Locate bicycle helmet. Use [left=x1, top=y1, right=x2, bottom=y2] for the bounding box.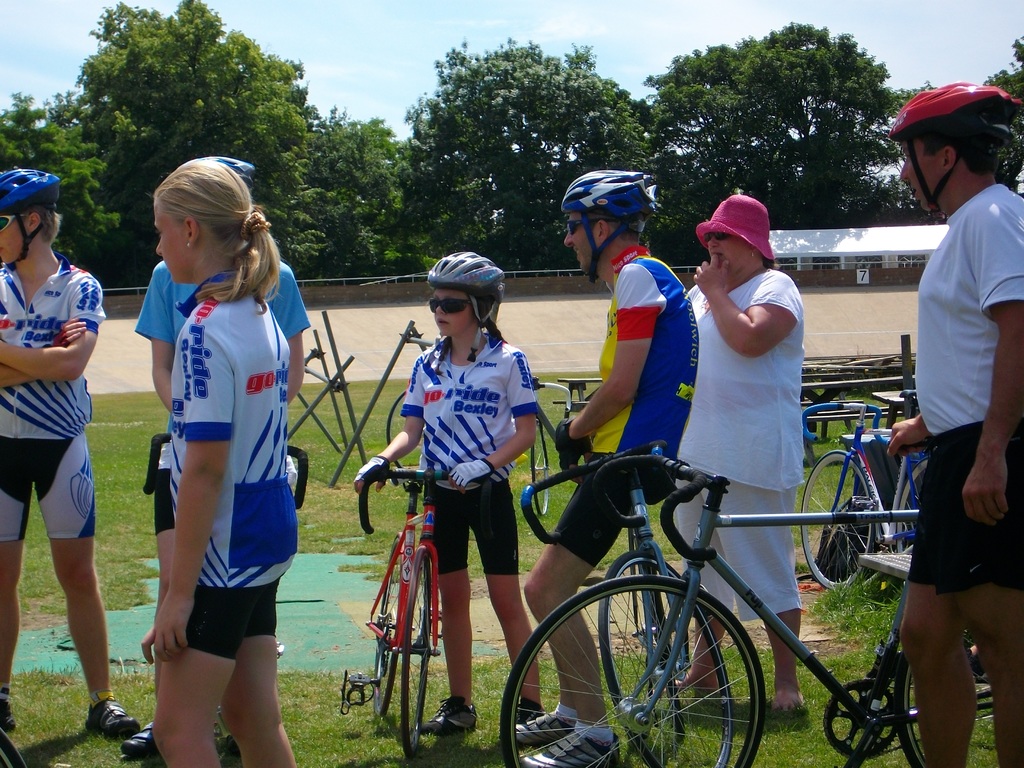
[left=562, top=164, right=653, bottom=280].
